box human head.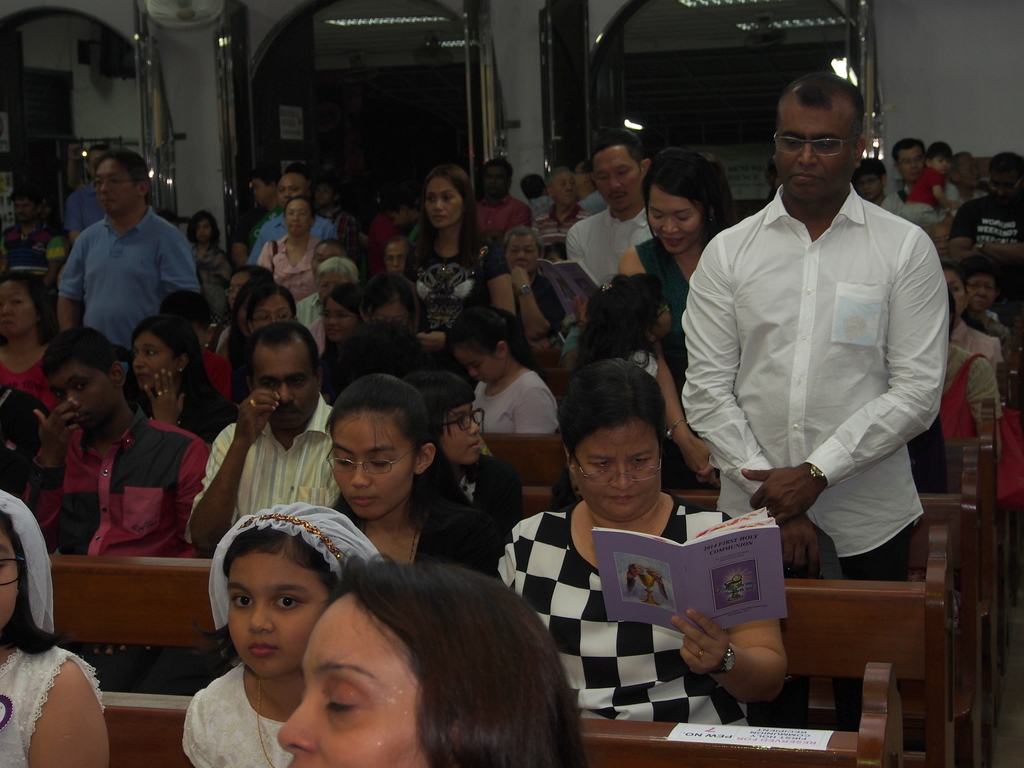
417, 373, 480, 462.
